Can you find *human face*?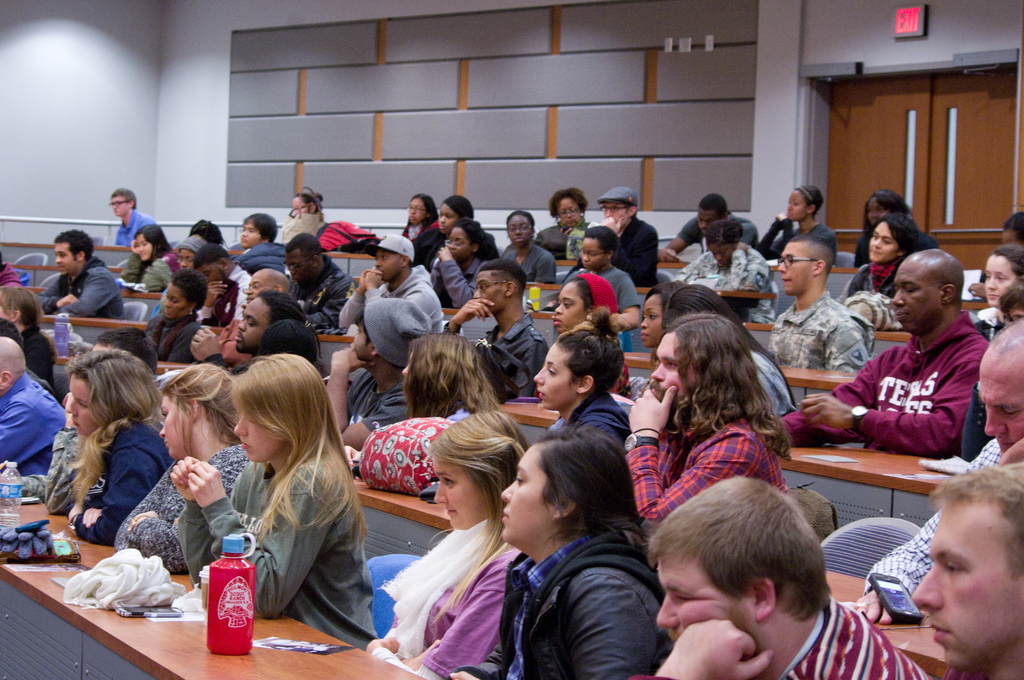
Yes, bounding box: (left=869, top=221, right=901, bottom=263).
